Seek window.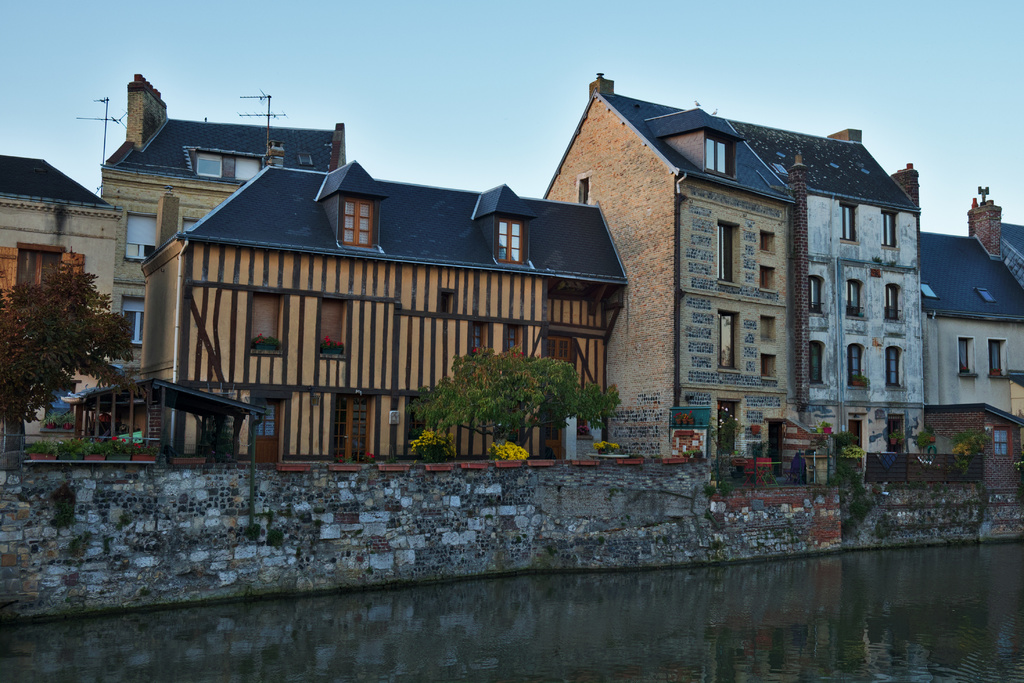
[left=851, top=345, right=867, bottom=388].
